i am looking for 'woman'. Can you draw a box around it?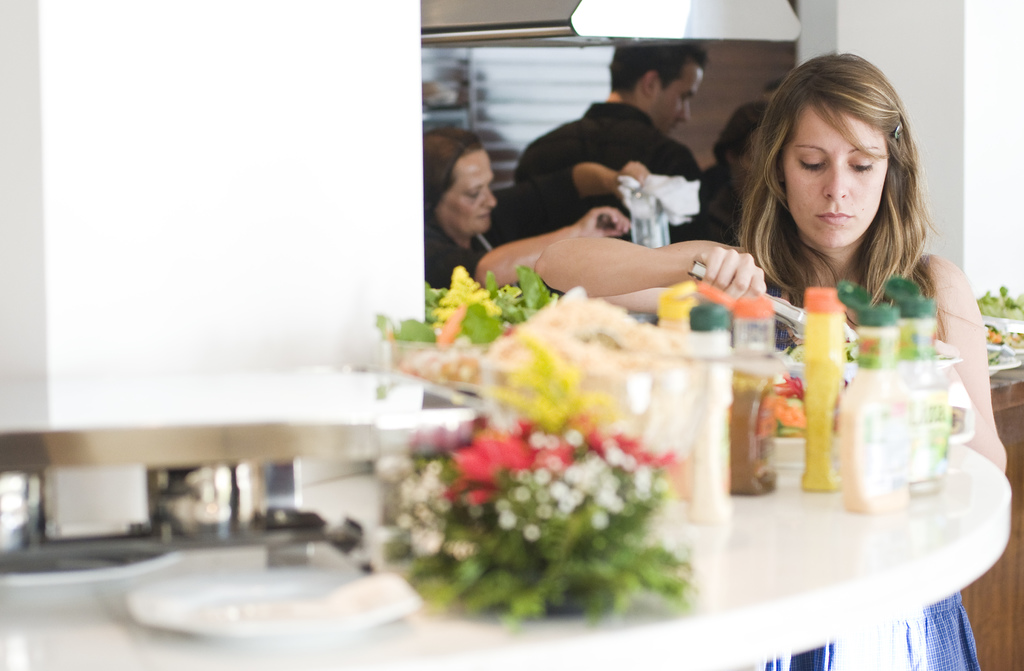
Sure, the bounding box is bbox=[422, 127, 496, 287].
